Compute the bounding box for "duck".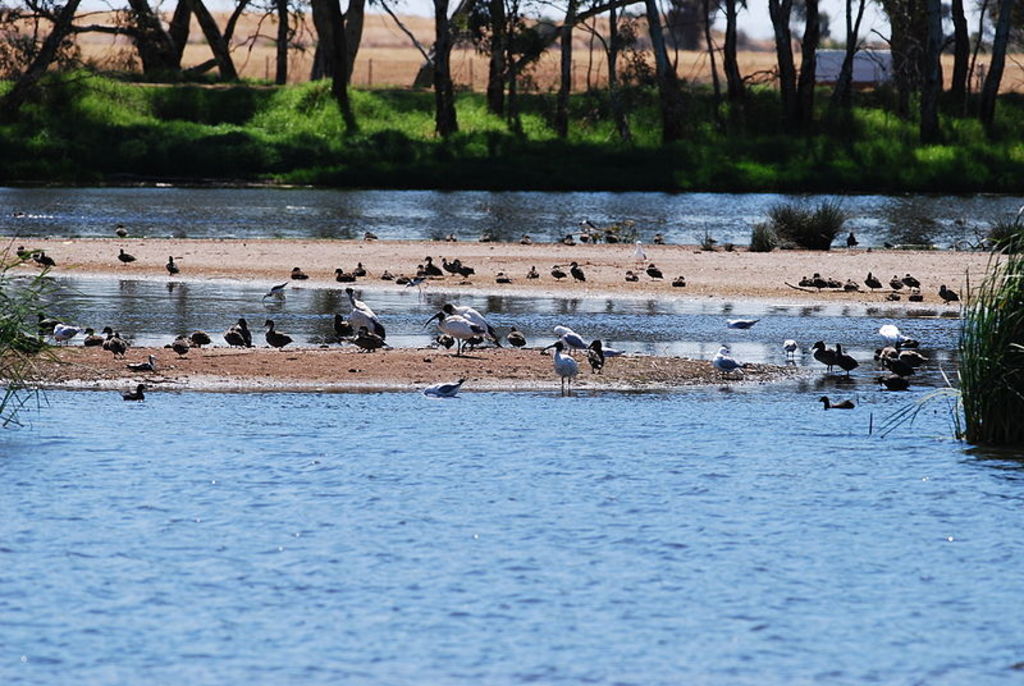
[x1=710, y1=349, x2=745, y2=404].
